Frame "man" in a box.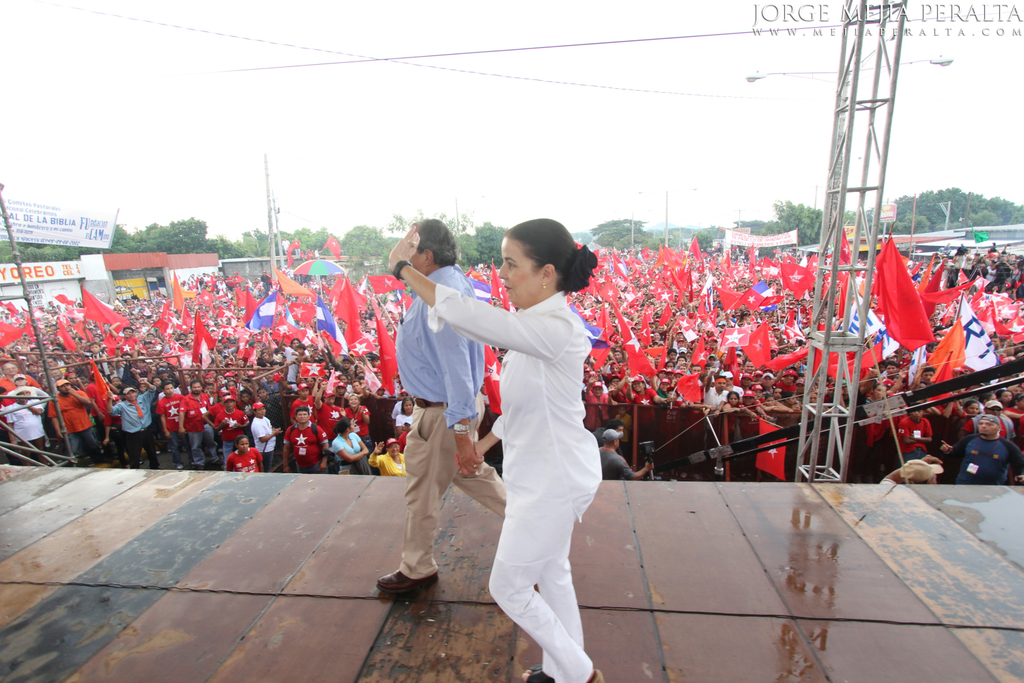
(594, 432, 646, 481).
